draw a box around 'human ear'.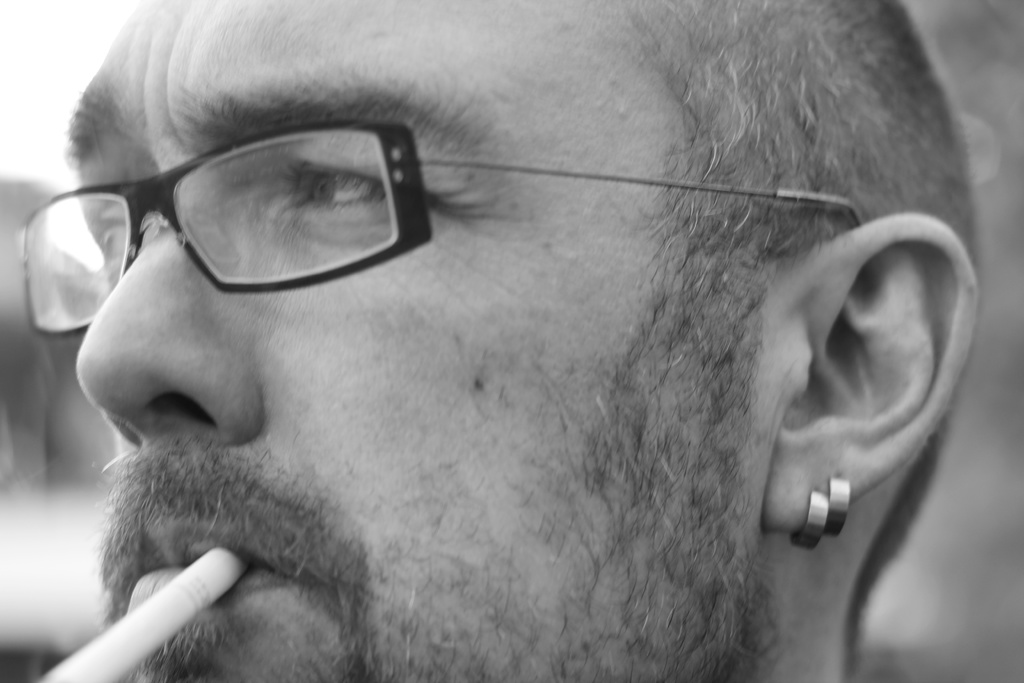
region(769, 209, 984, 539).
